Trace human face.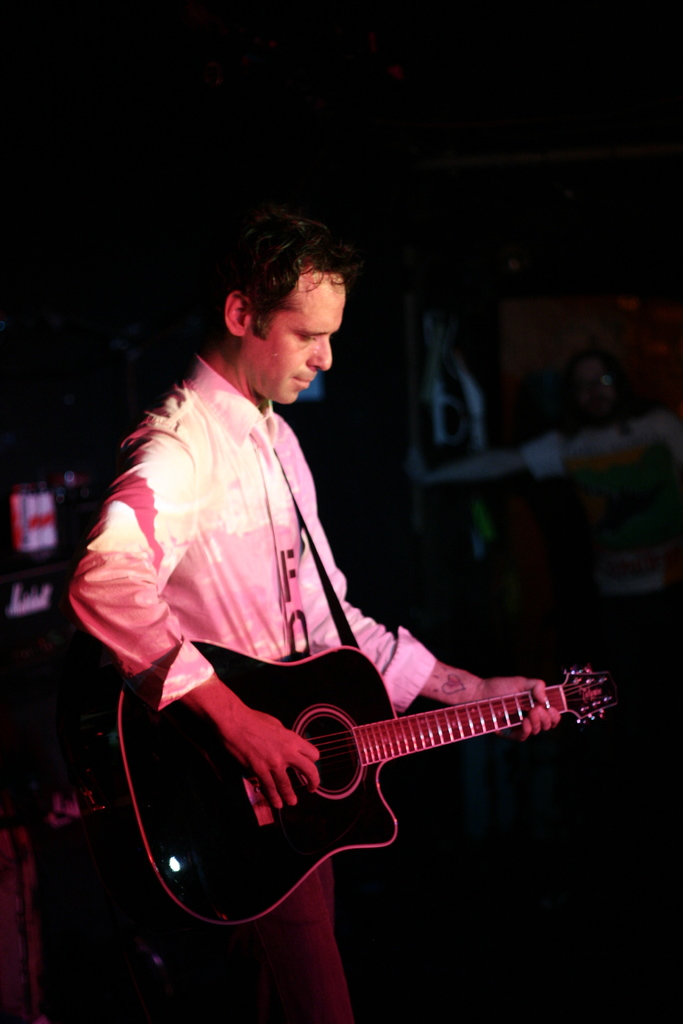
Traced to detection(241, 273, 350, 404).
